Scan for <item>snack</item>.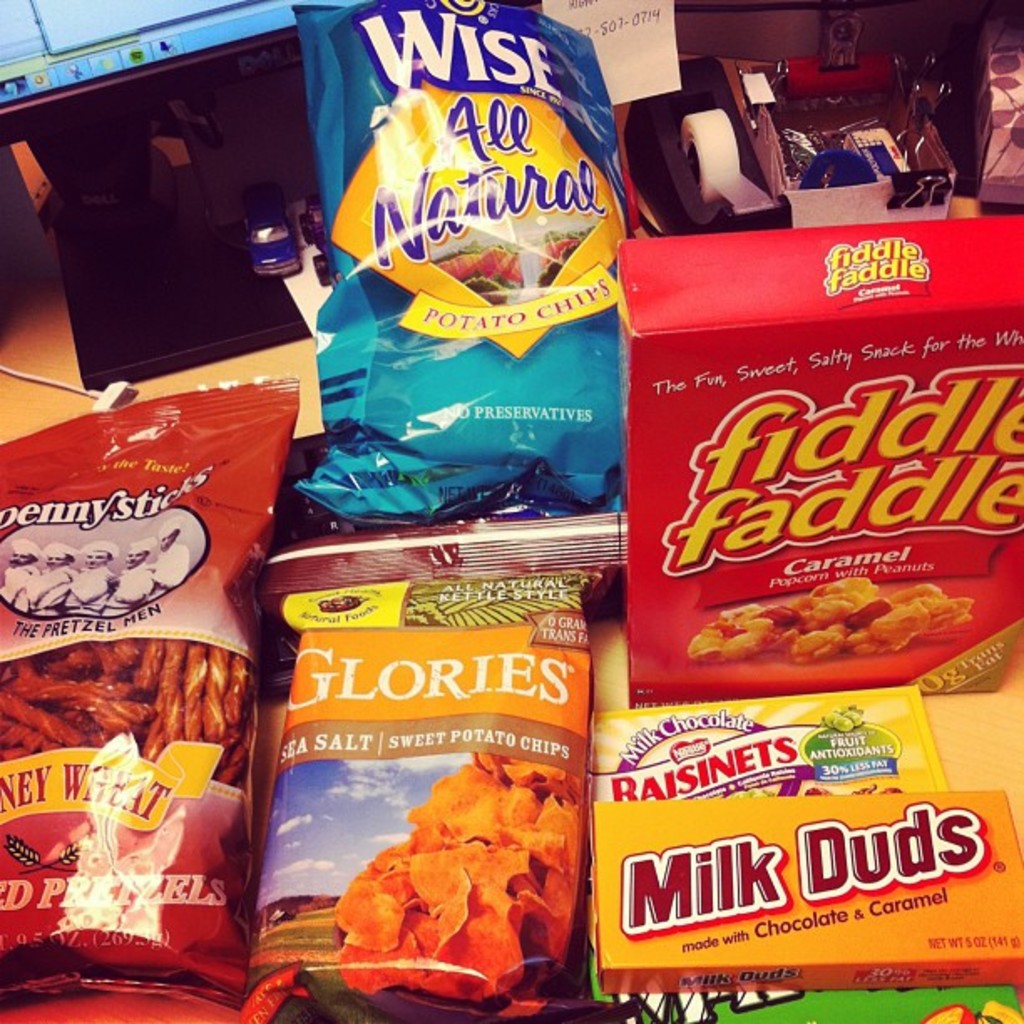
Scan result: 289,37,653,577.
